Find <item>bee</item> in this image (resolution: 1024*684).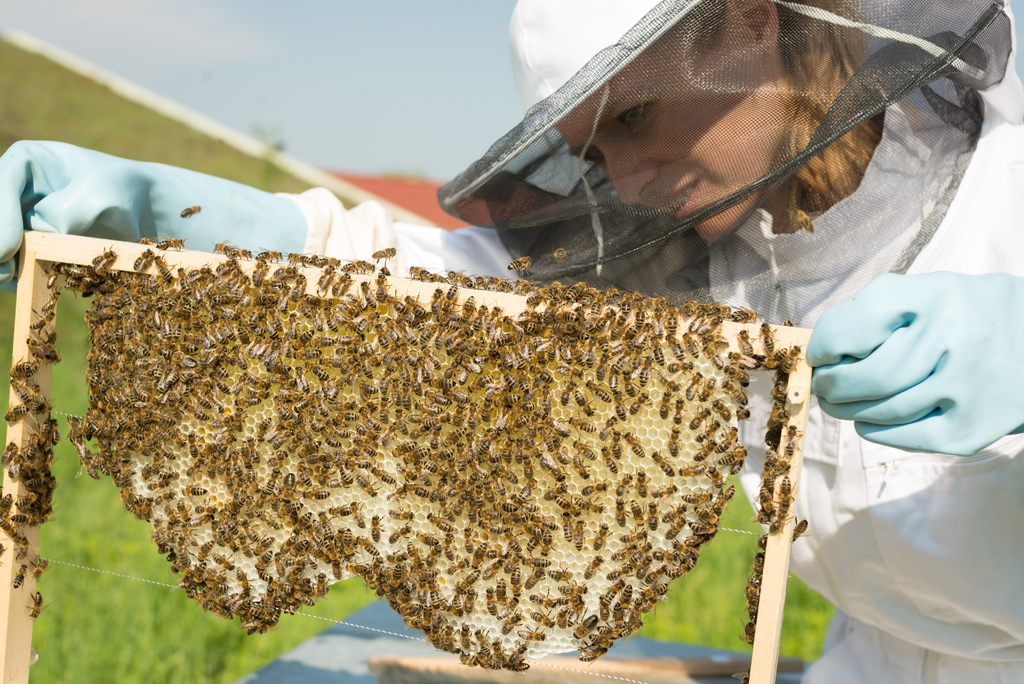
bbox(371, 244, 397, 259).
